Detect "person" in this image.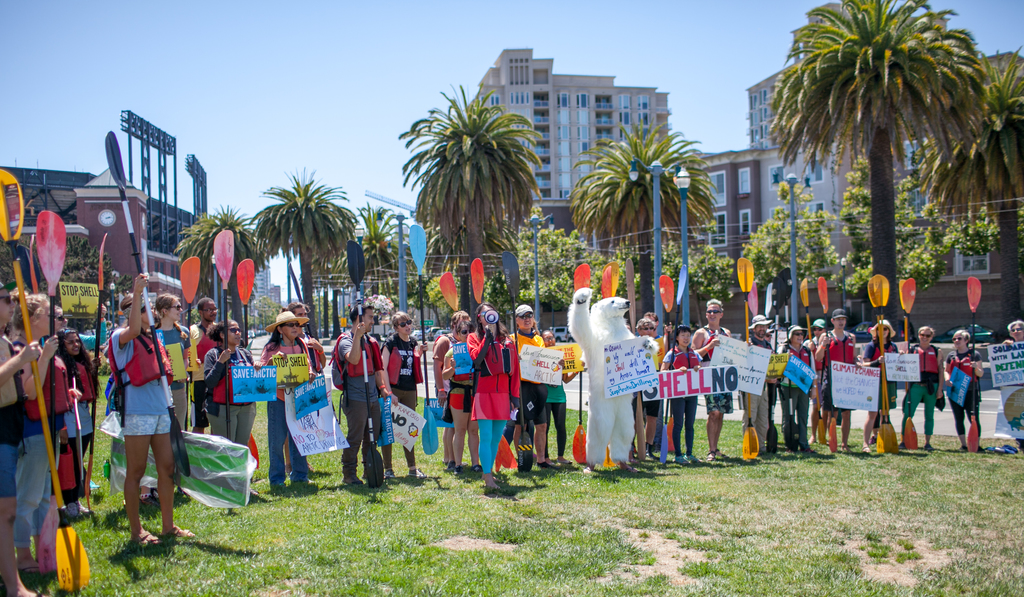
Detection: box=[189, 298, 222, 431].
